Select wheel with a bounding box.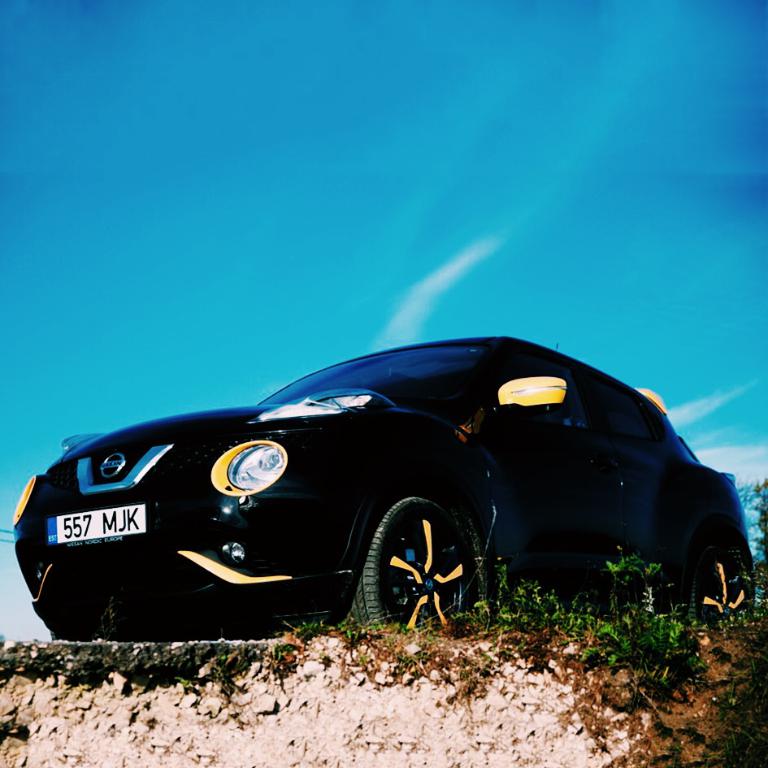
region(358, 505, 464, 631).
